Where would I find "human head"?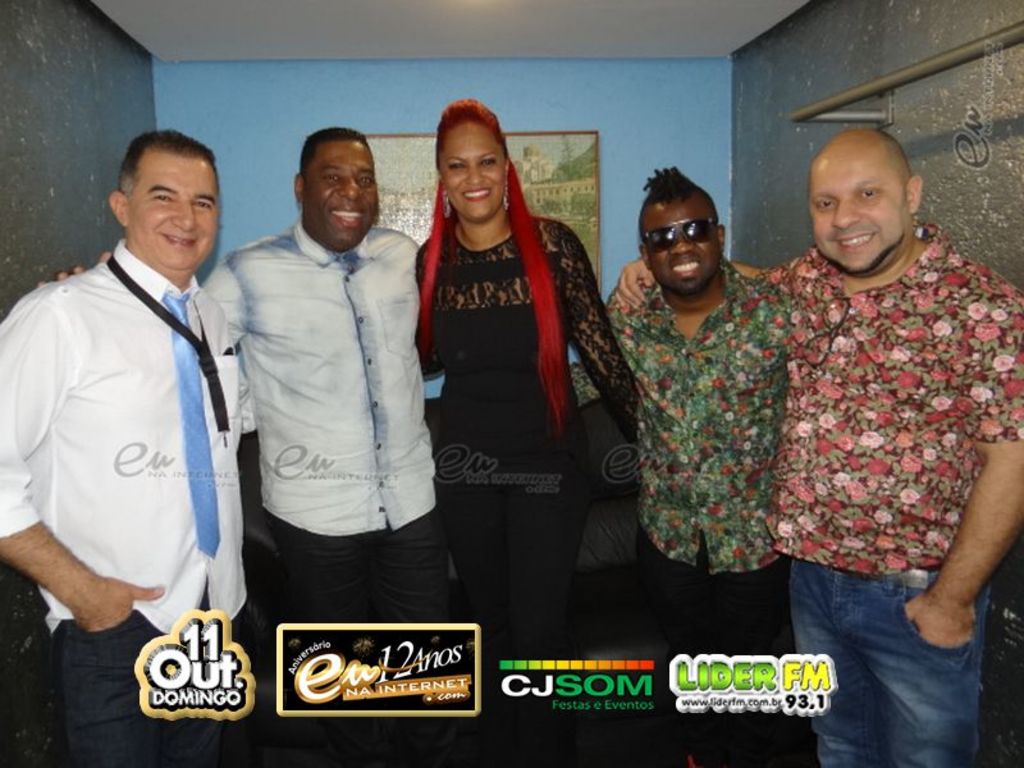
At [795, 120, 934, 282].
